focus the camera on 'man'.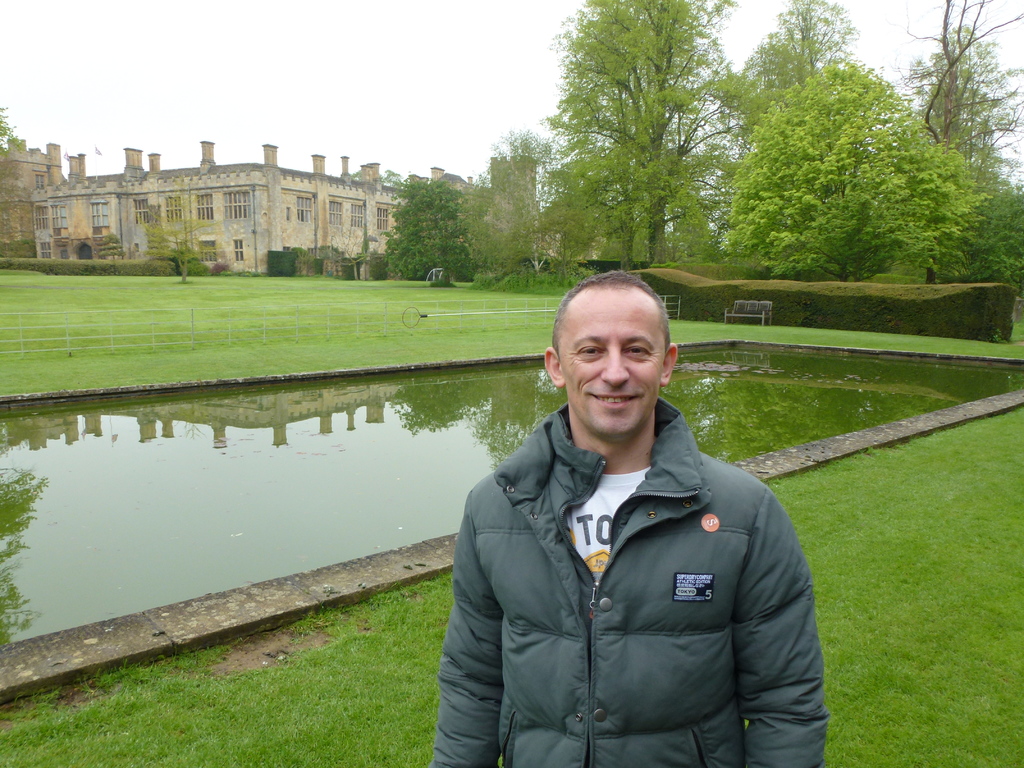
Focus region: crop(411, 275, 845, 767).
